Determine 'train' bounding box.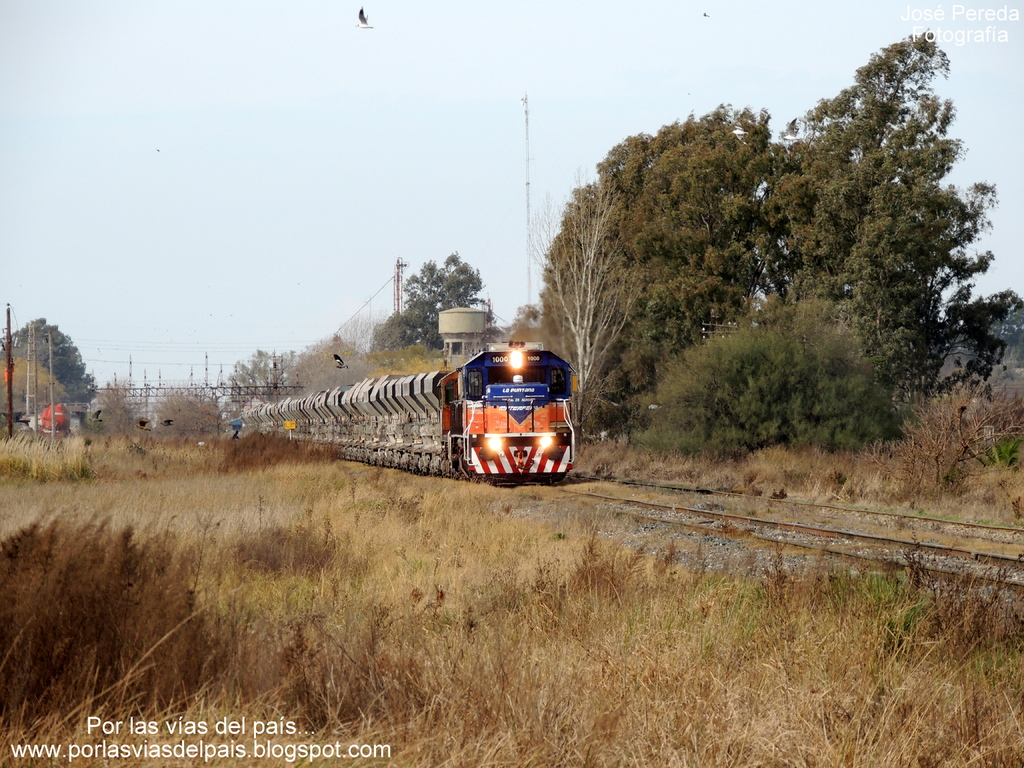
Determined: box=[241, 339, 579, 483].
